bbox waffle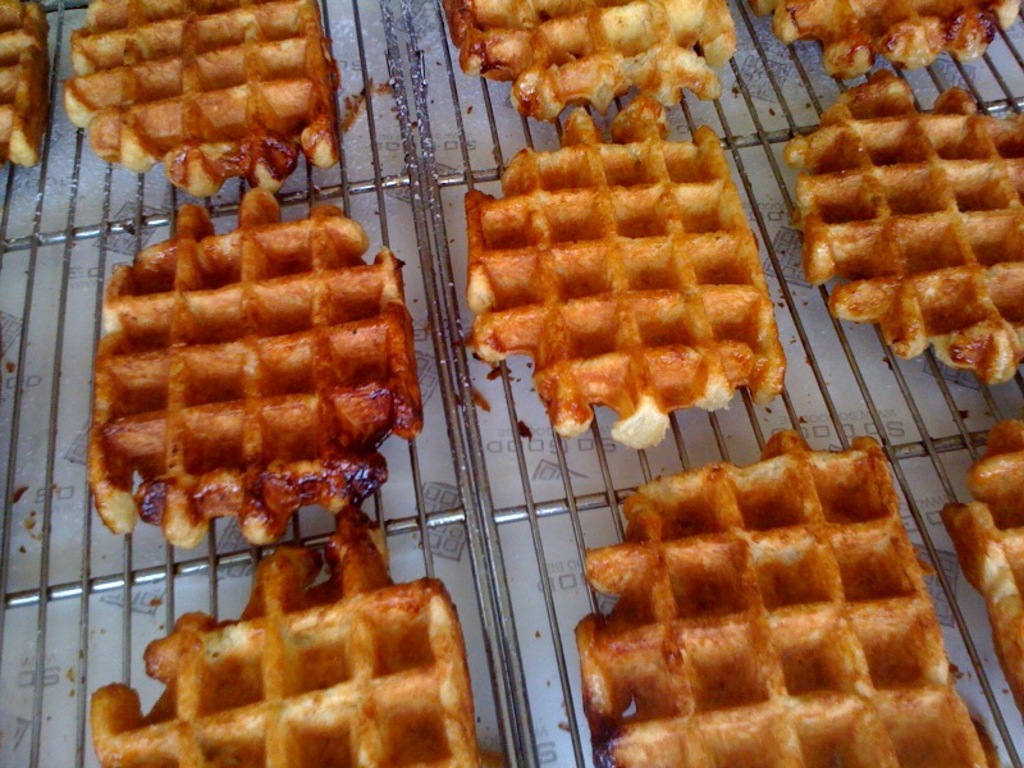
select_region(781, 67, 1023, 388)
